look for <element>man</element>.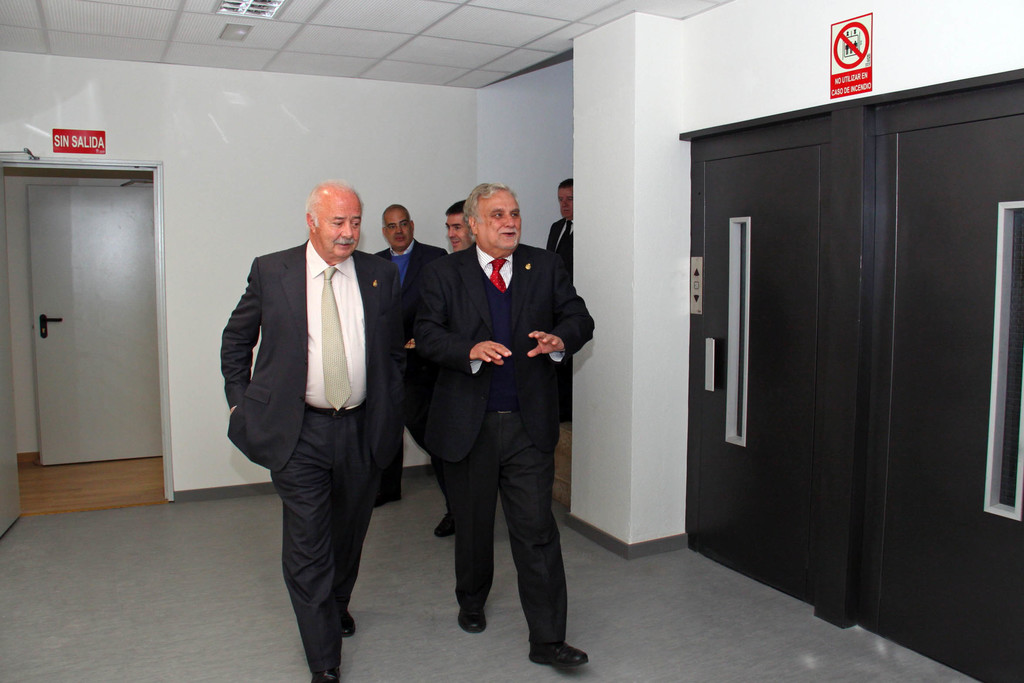
Found: <region>196, 154, 395, 662</region>.
